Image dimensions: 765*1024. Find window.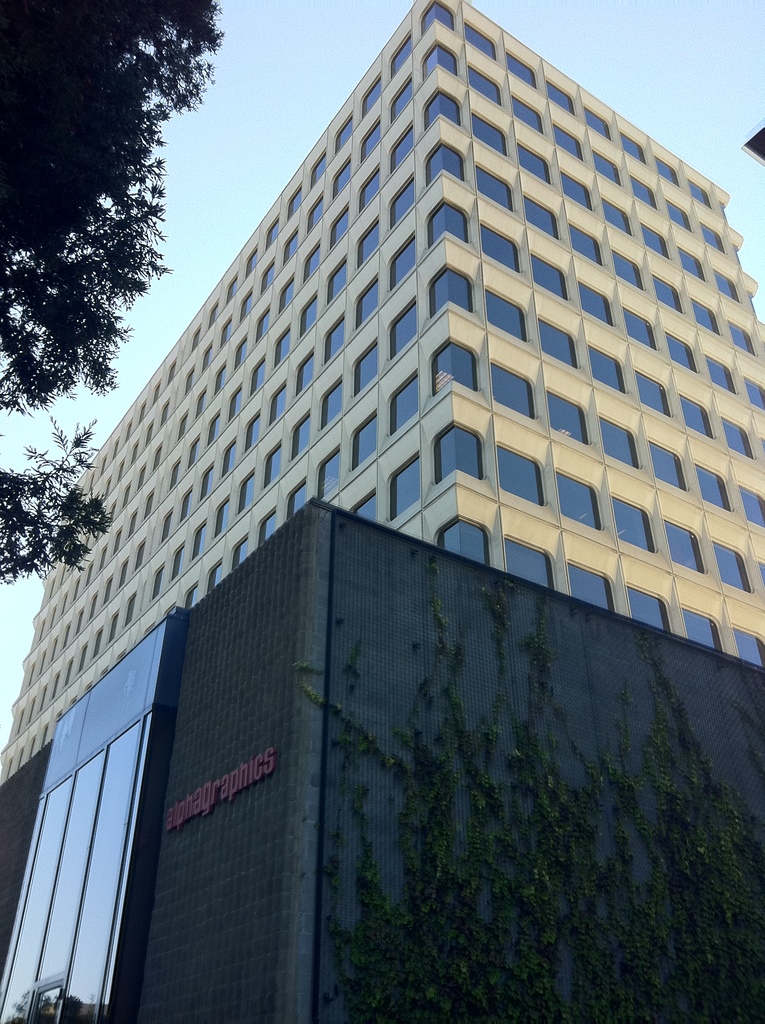
bbox=[51, 670, 61, 701].
